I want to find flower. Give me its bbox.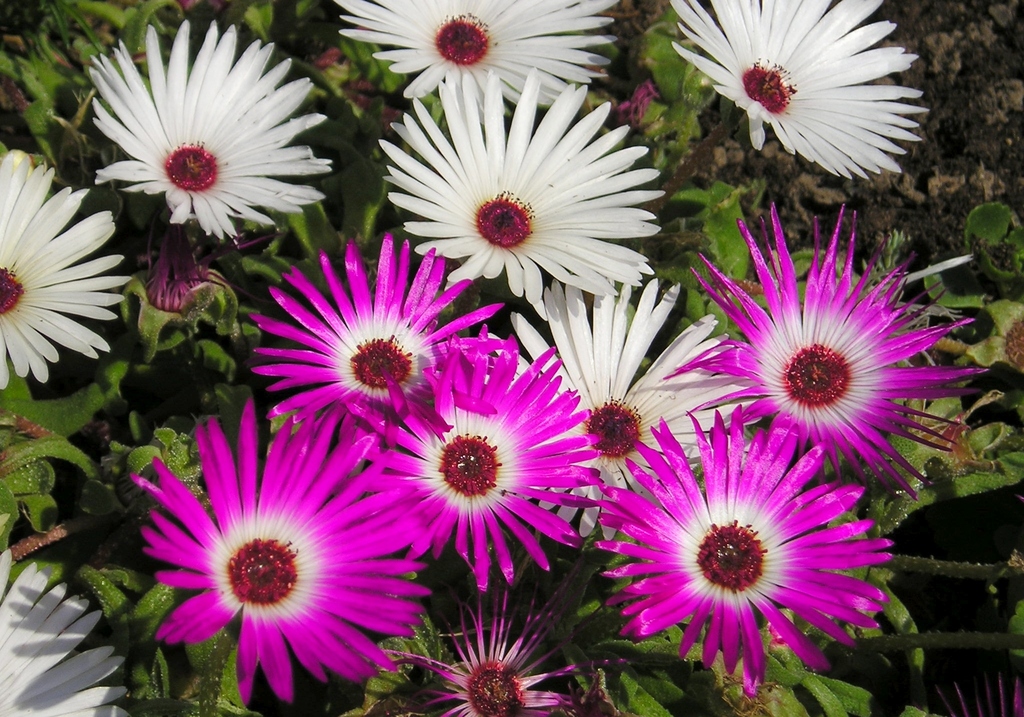
<region>0, 144, 139, 388</region>.
